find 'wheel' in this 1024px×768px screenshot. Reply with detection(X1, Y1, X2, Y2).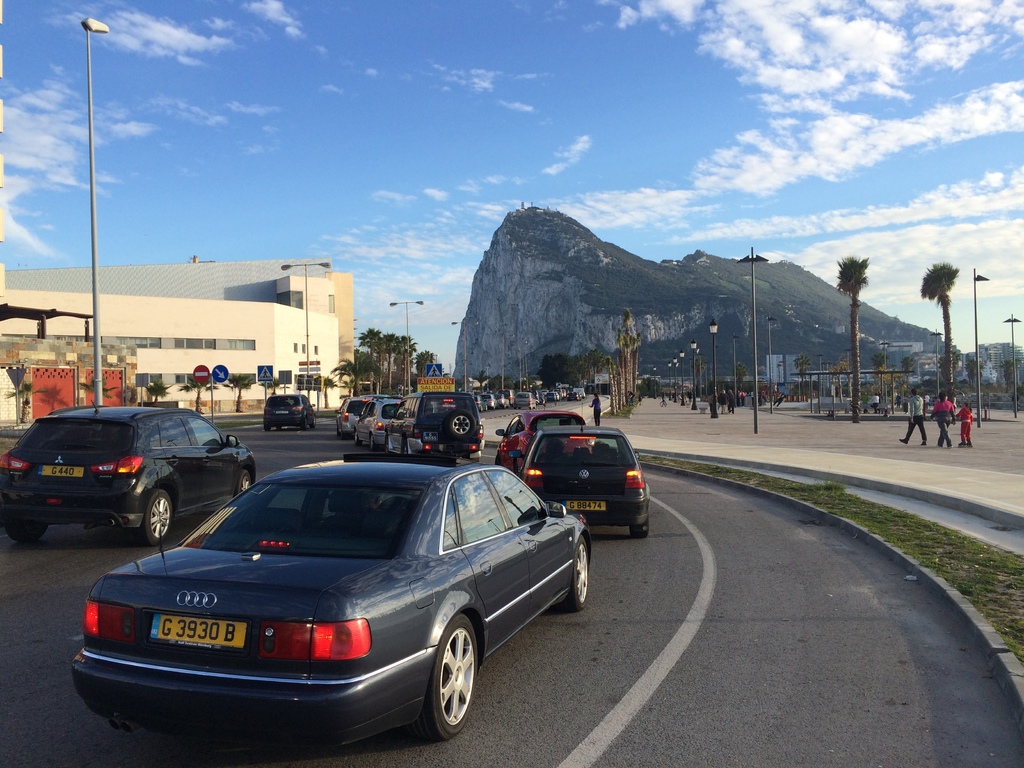
detection(275, 424, 279, 433).
